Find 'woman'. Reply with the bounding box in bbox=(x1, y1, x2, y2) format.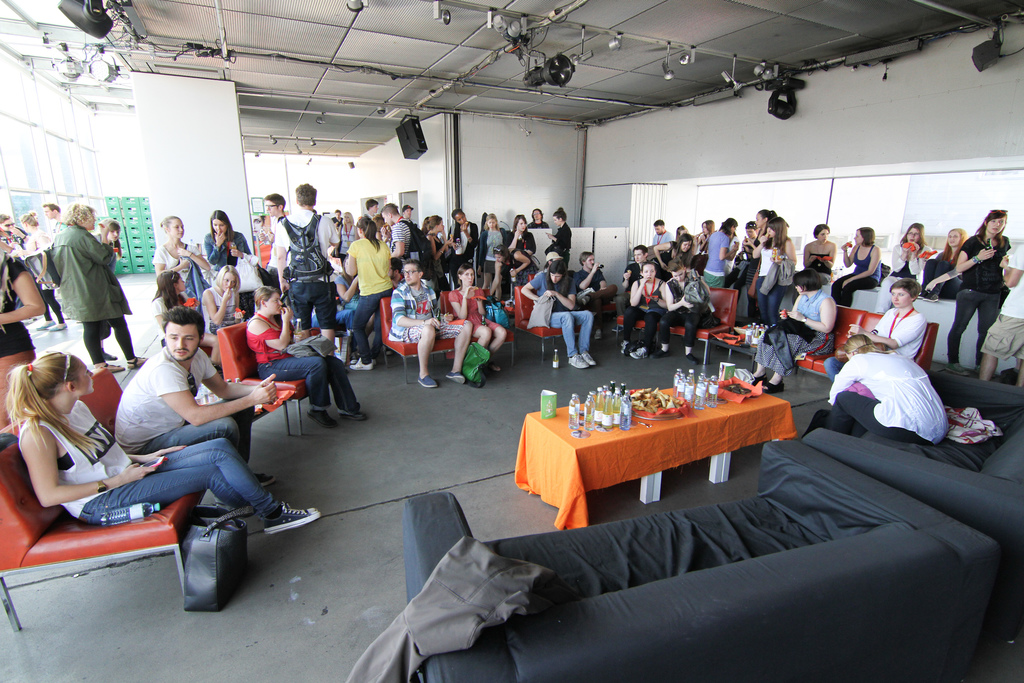
bbox=(199, 211, 255, 265).
